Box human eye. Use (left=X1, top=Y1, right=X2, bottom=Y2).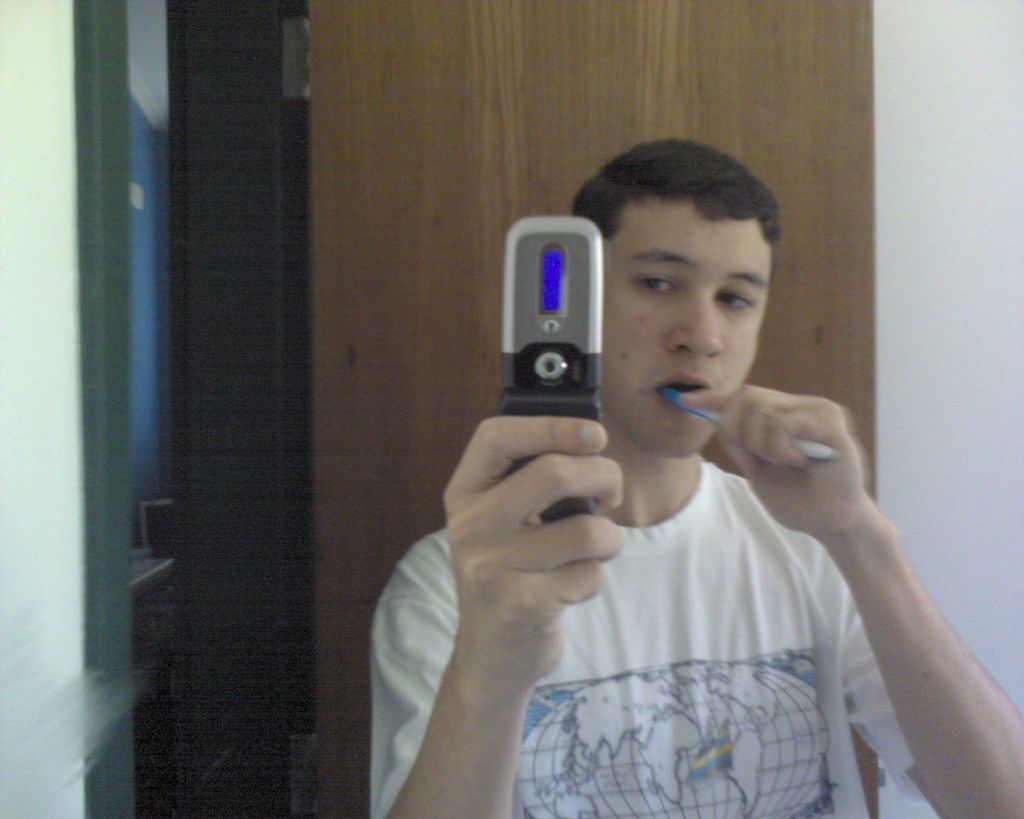
(left=636, top=270, right=683, bottom=305).
